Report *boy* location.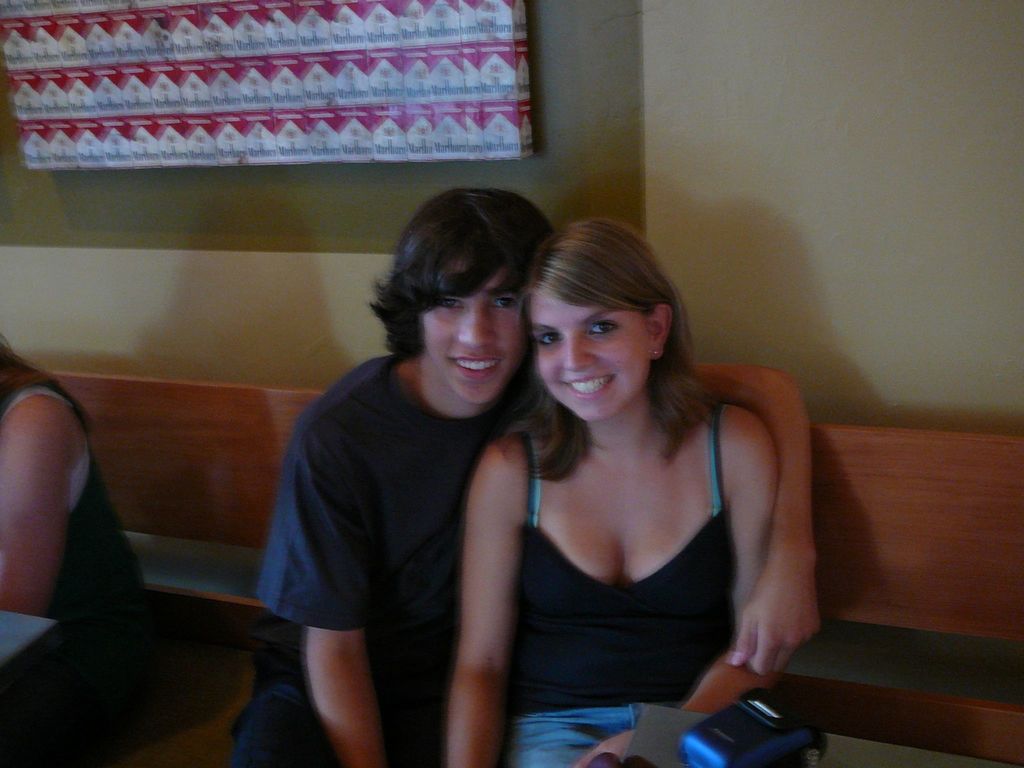
Report: region(228, 182, 817, 767).
